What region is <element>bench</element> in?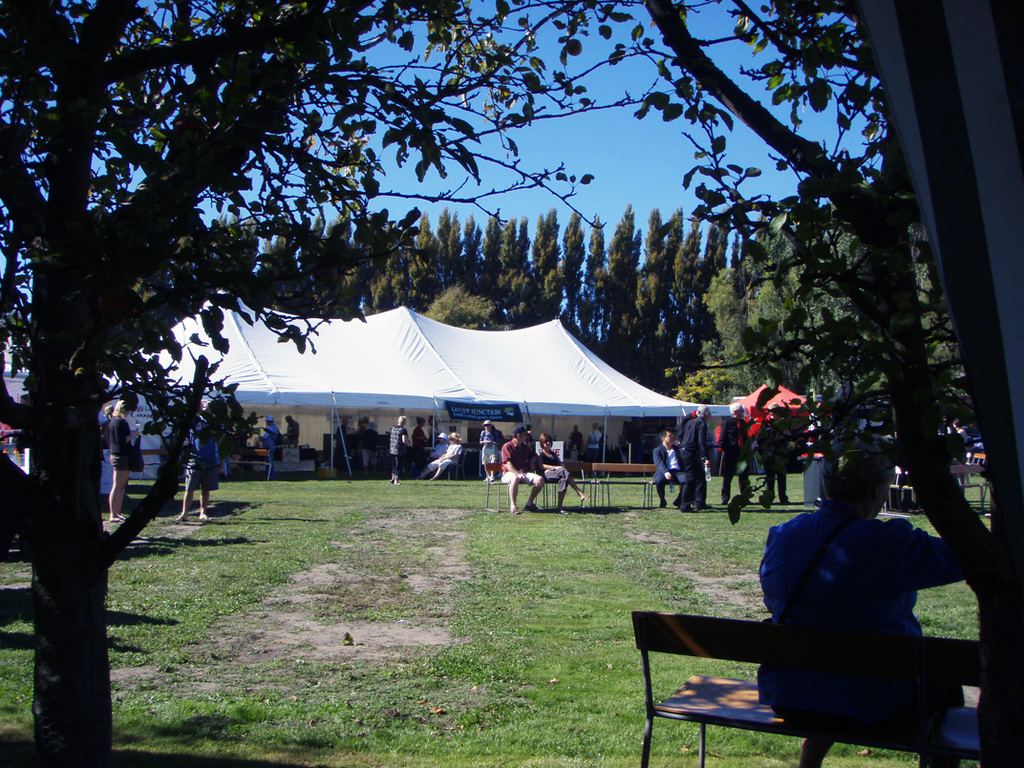
[x1=487, y1=455, x2=568, y2=517].
